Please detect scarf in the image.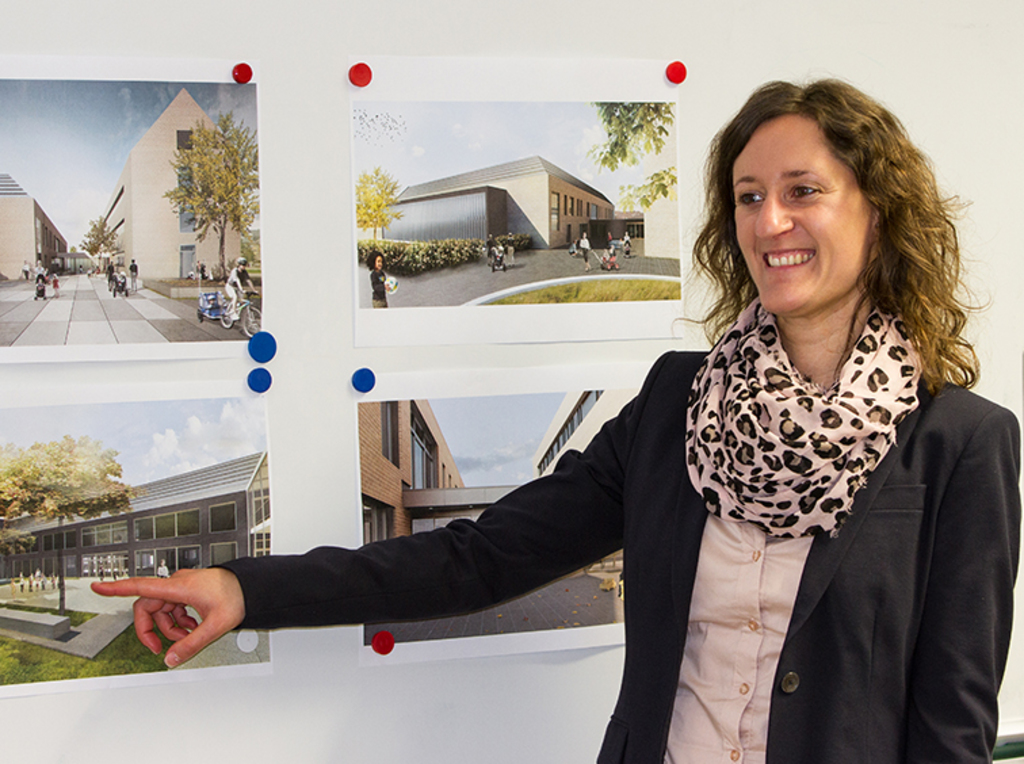
{"x1": 683, "y1": 294, "x2": 920, "y2": 542}.
